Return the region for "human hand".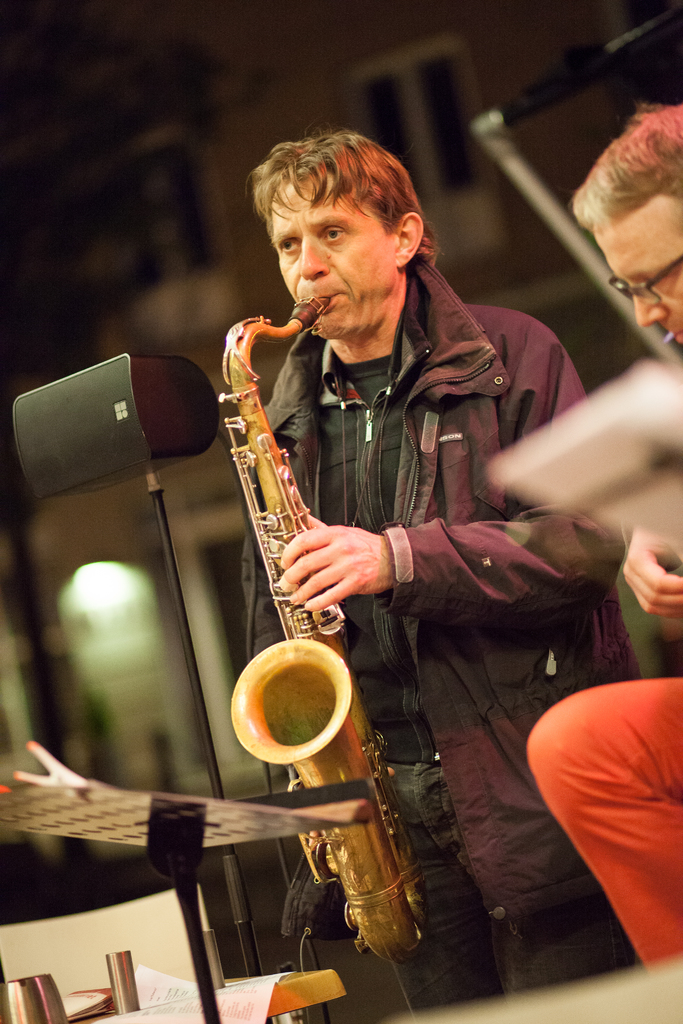
<bbox>278, 512, 400, 611</bbox>.
